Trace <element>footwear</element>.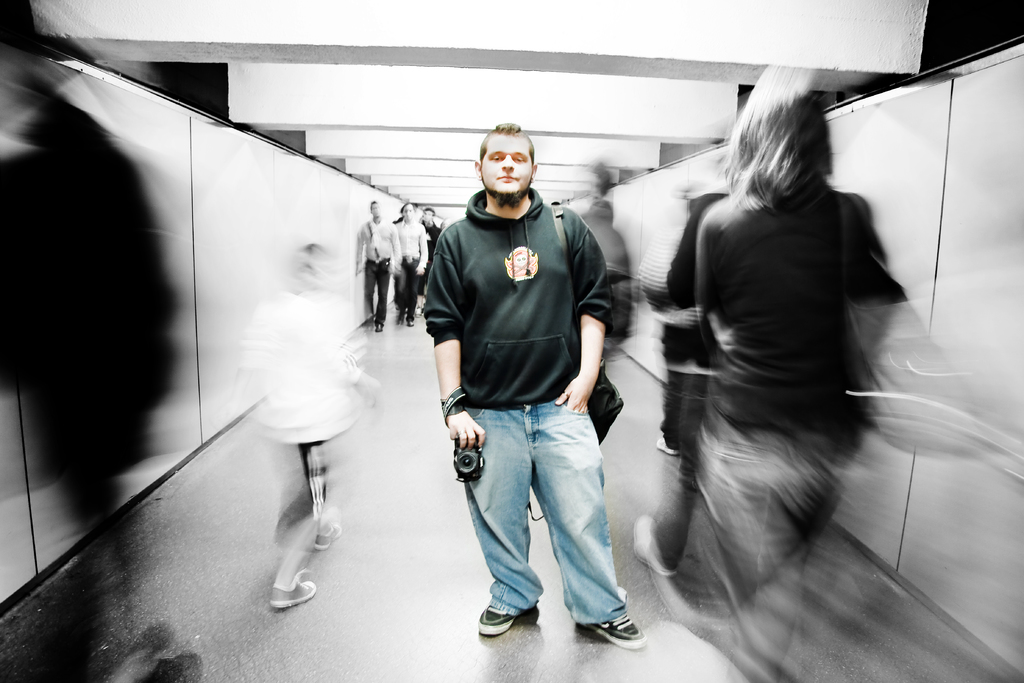
Traced to bbox=(475, 600, 542, 636).
